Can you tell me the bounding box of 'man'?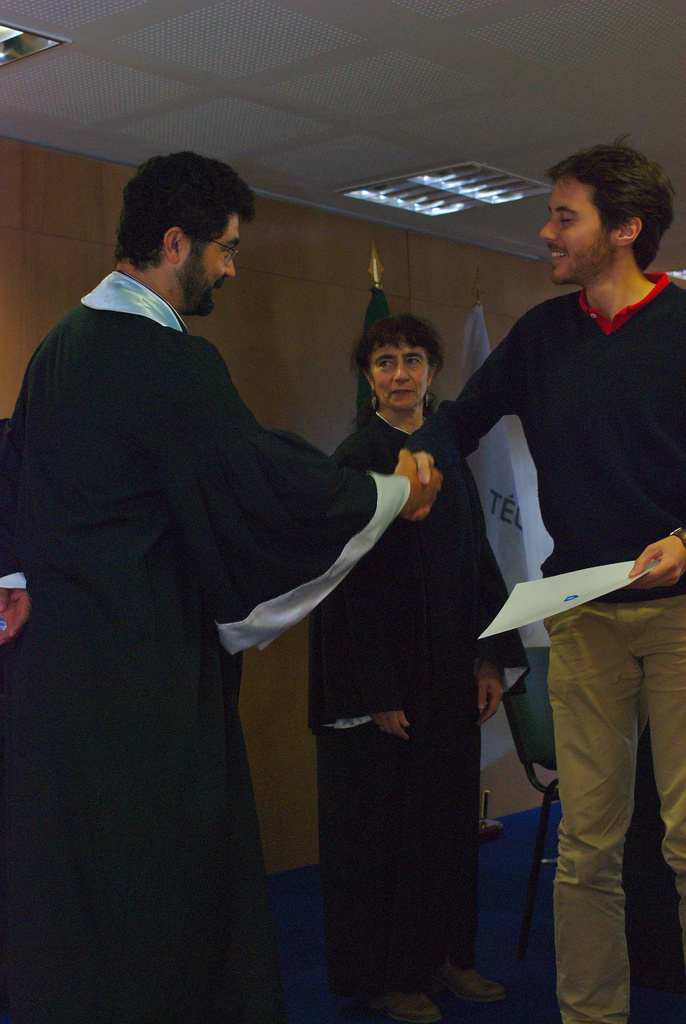
x1=282 y1=301 x2=555 y2=940.
